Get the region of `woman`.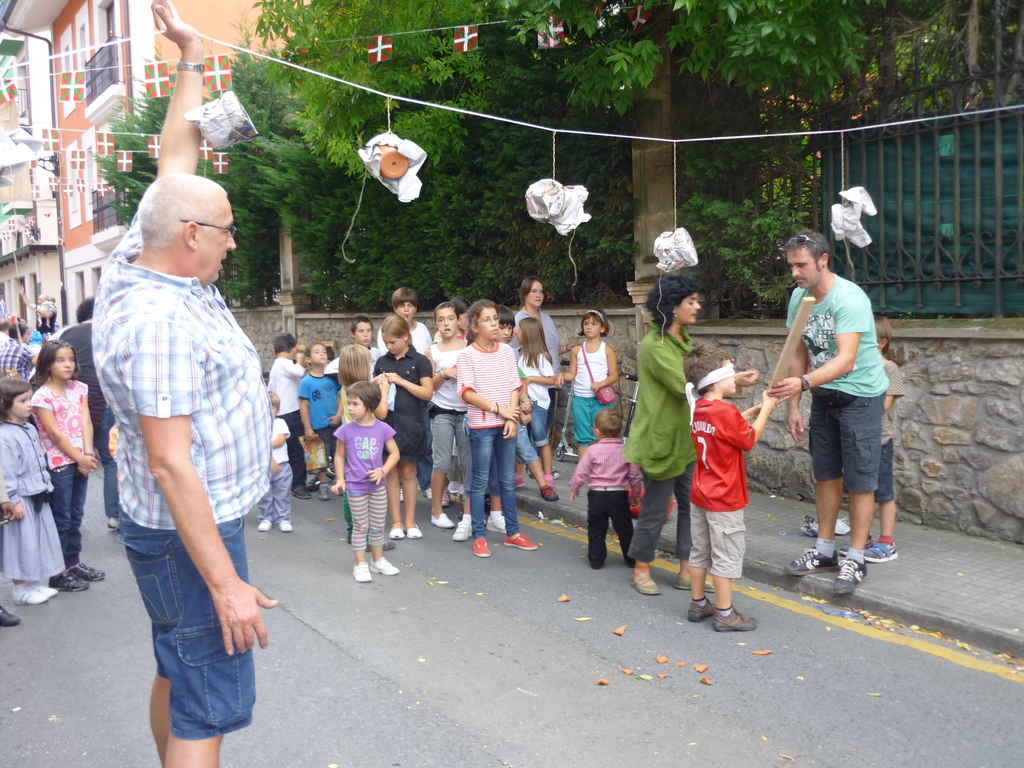
[500, 271, 584, 449].
